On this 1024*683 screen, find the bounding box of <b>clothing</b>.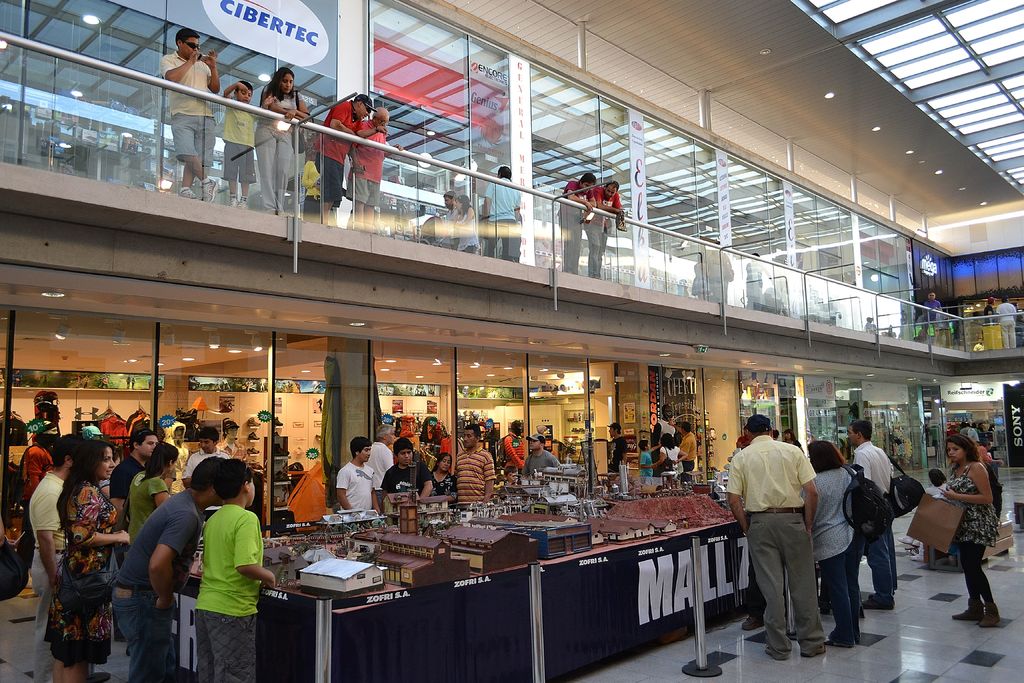
Bounding box: bbox(161, 52, 218, 181).
